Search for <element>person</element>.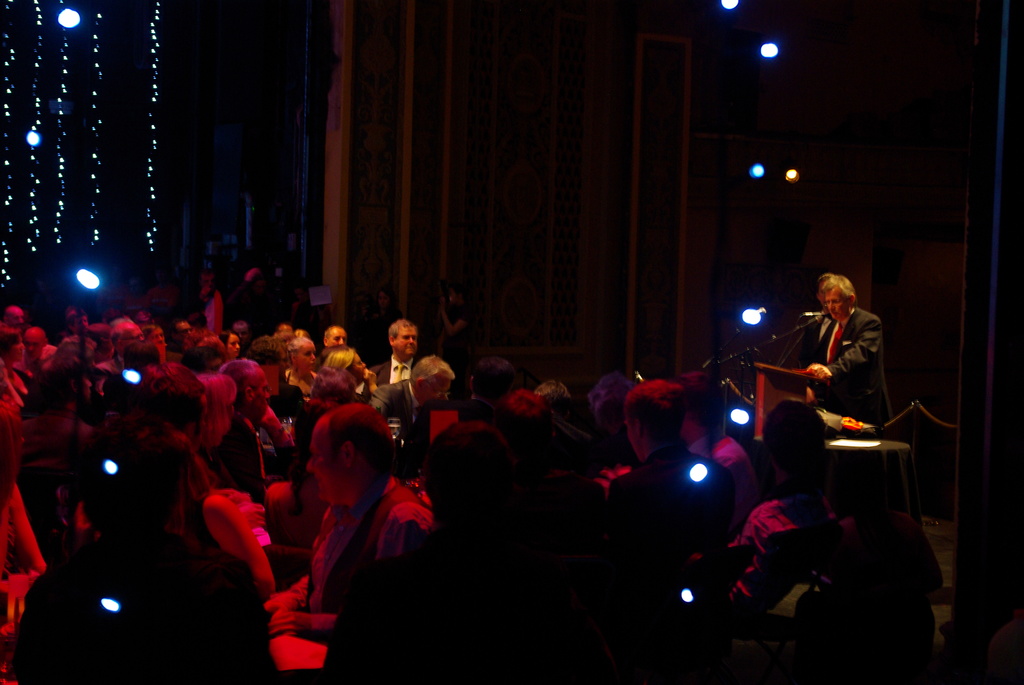
Found at box(808, 268, 891, 436).
